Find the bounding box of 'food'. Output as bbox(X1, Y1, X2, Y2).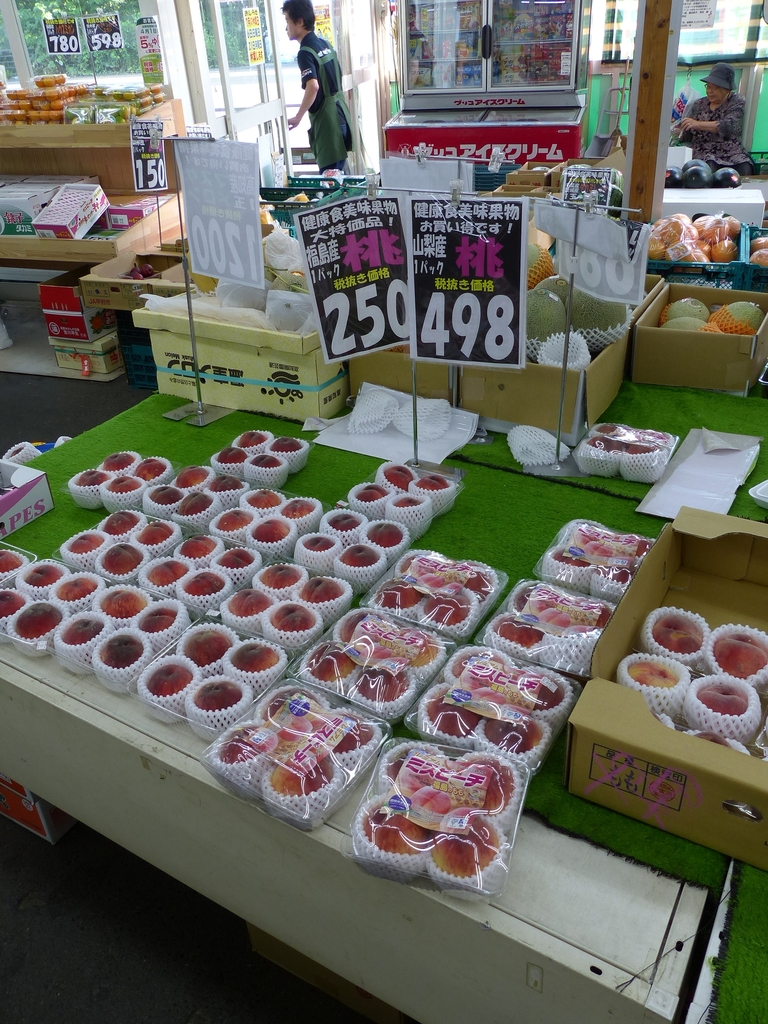
bbox(16, 601, 63, 631).
